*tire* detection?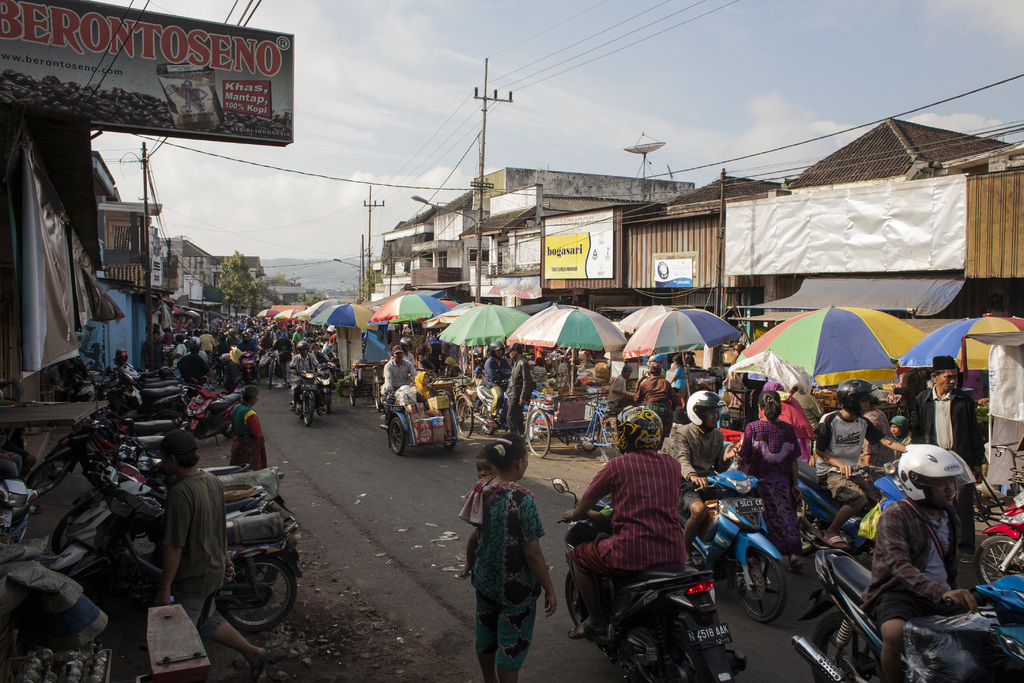
<bbox>301, 397, 314, 426</bbox>
